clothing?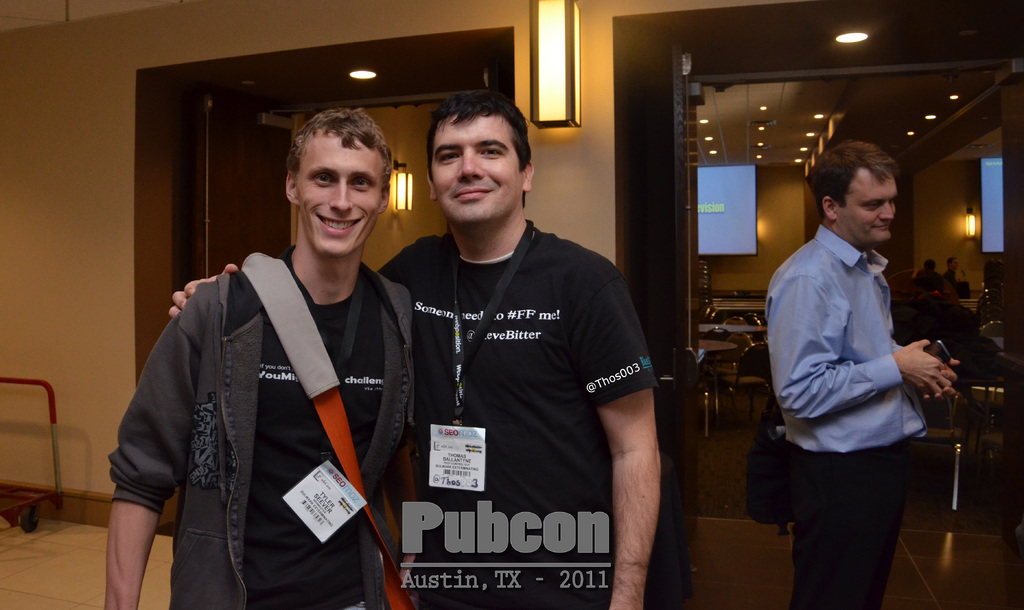
[390,225,661,609]
